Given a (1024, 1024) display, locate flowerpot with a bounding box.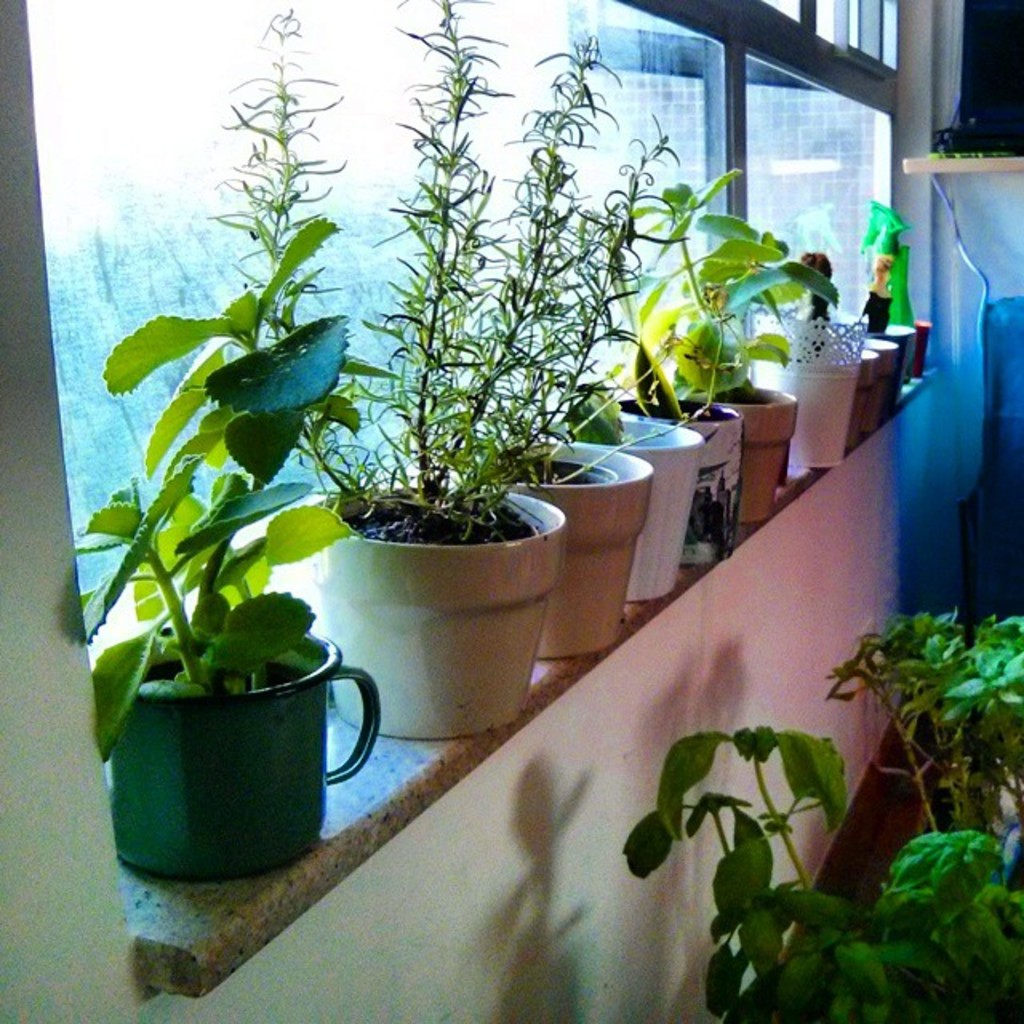
Located: box=[750, 310, 869, 464].
